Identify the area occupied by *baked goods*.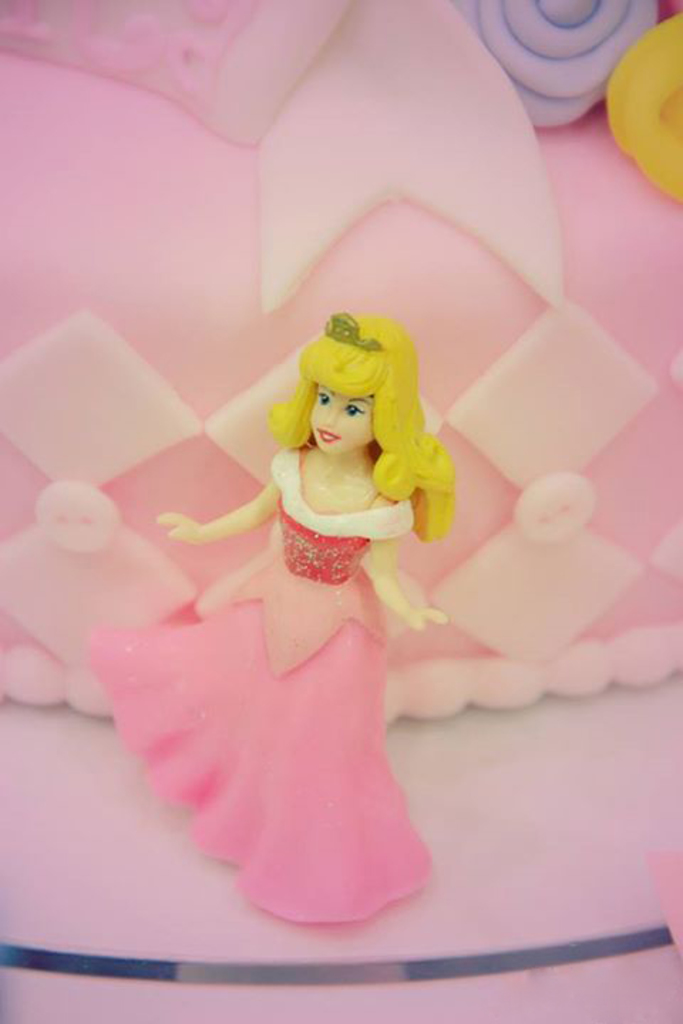
Area: 0 0 682 734.
